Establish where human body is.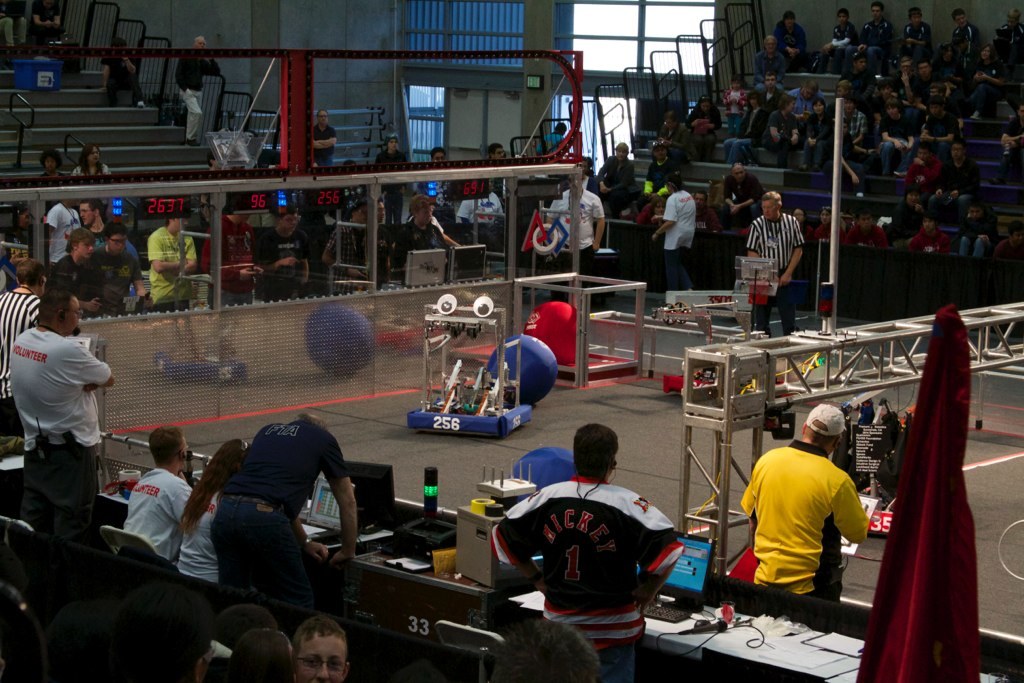
Established at [0,260,46,435].
